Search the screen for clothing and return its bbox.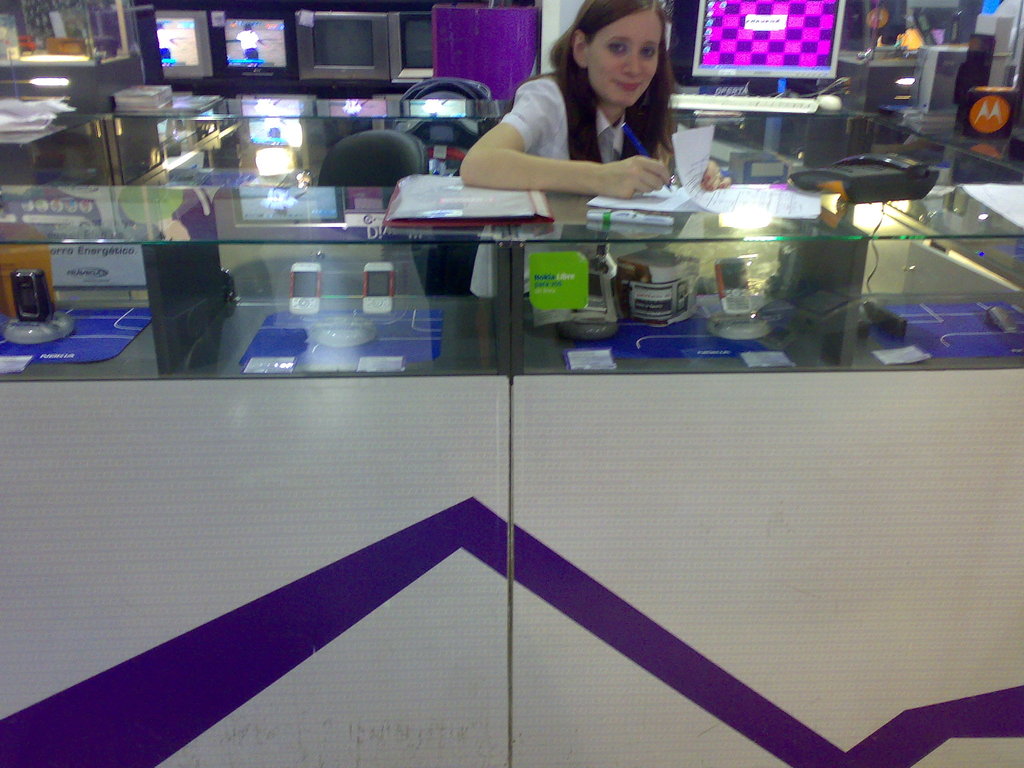
Found: left=486, top=76, right=655, bottom=300.
